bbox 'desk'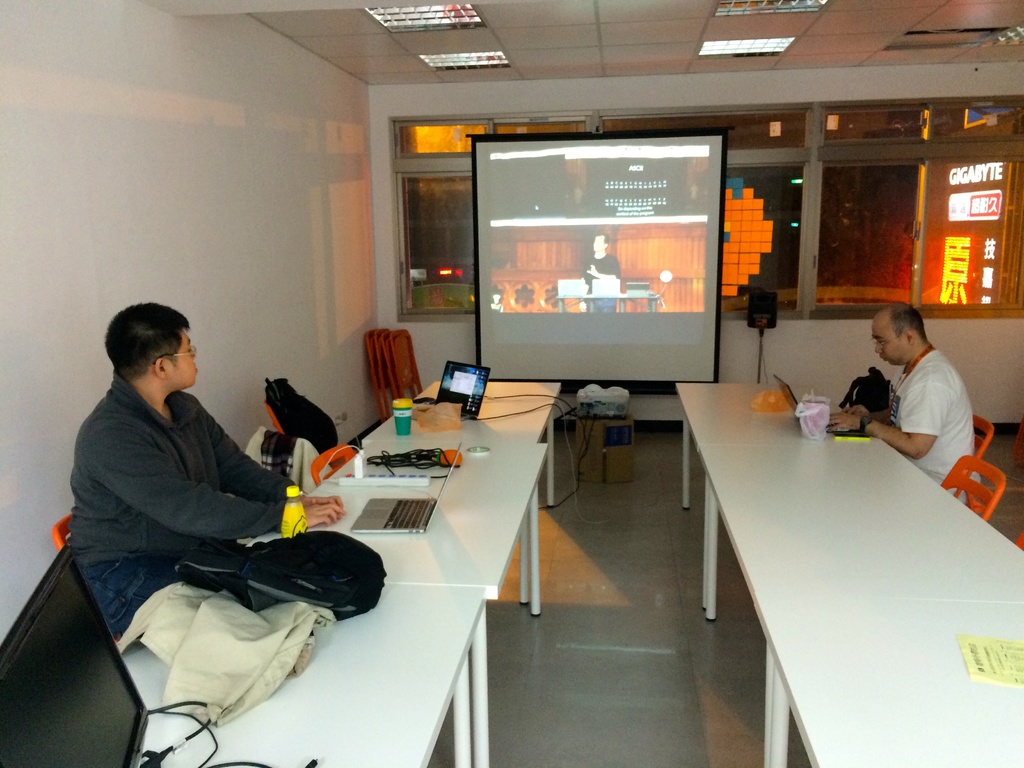
116/383/564/767
